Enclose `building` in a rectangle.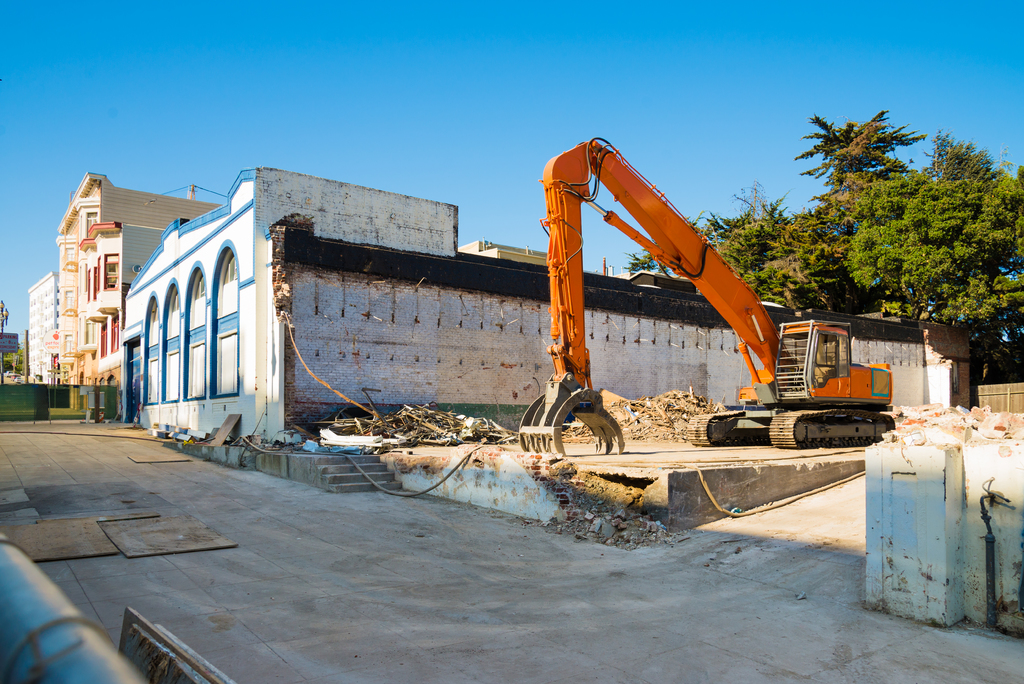
locate(28, 274, 57, 383).
